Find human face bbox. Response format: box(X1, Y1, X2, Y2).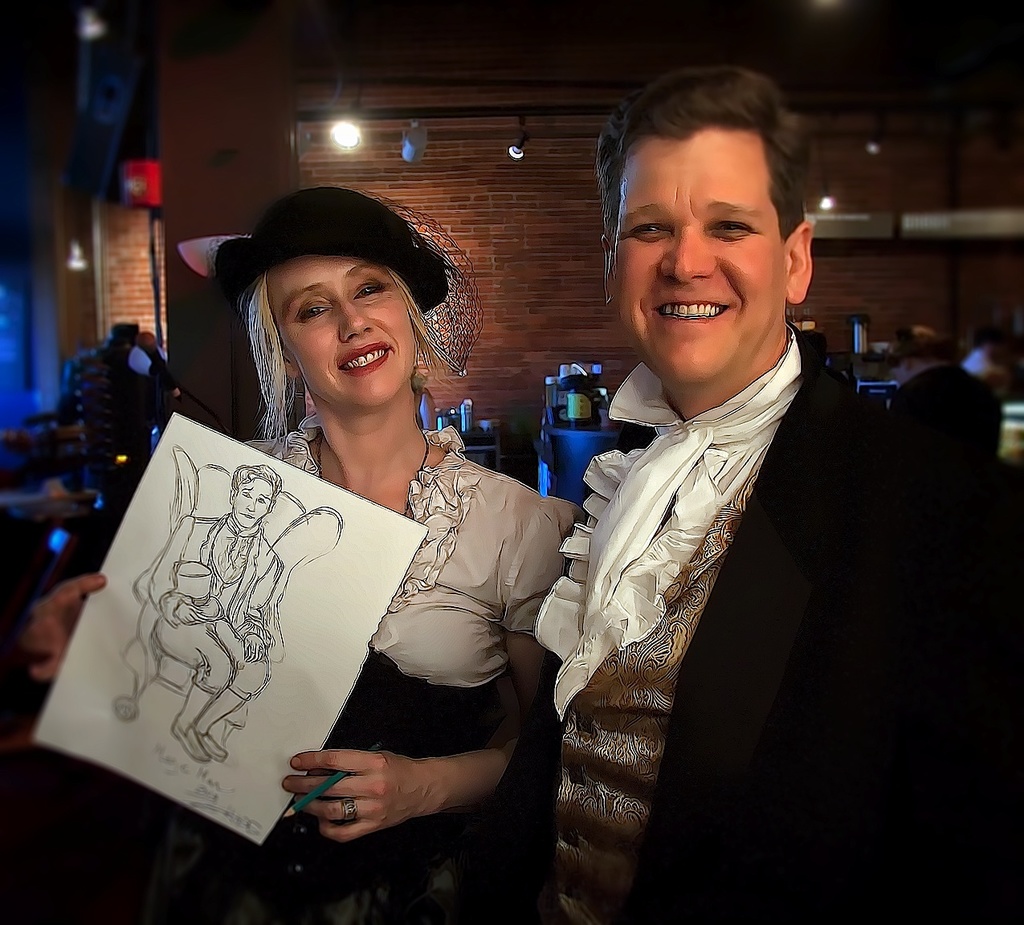
box(234, 475, 273, 531).
